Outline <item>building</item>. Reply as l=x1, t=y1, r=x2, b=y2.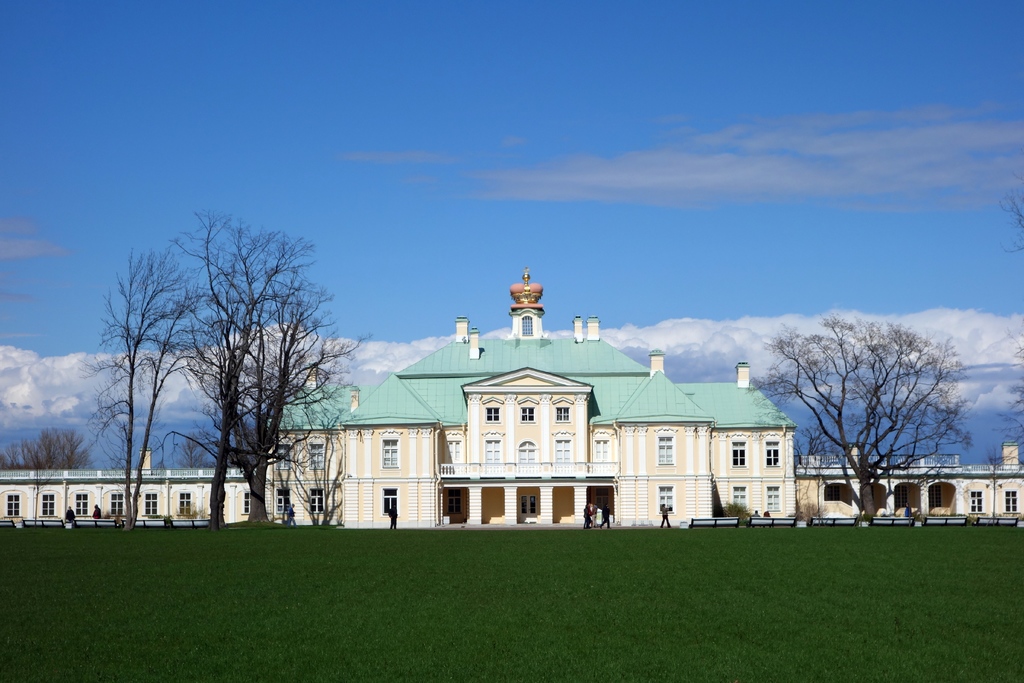
l=0, t=267, r=1023, b=527.
